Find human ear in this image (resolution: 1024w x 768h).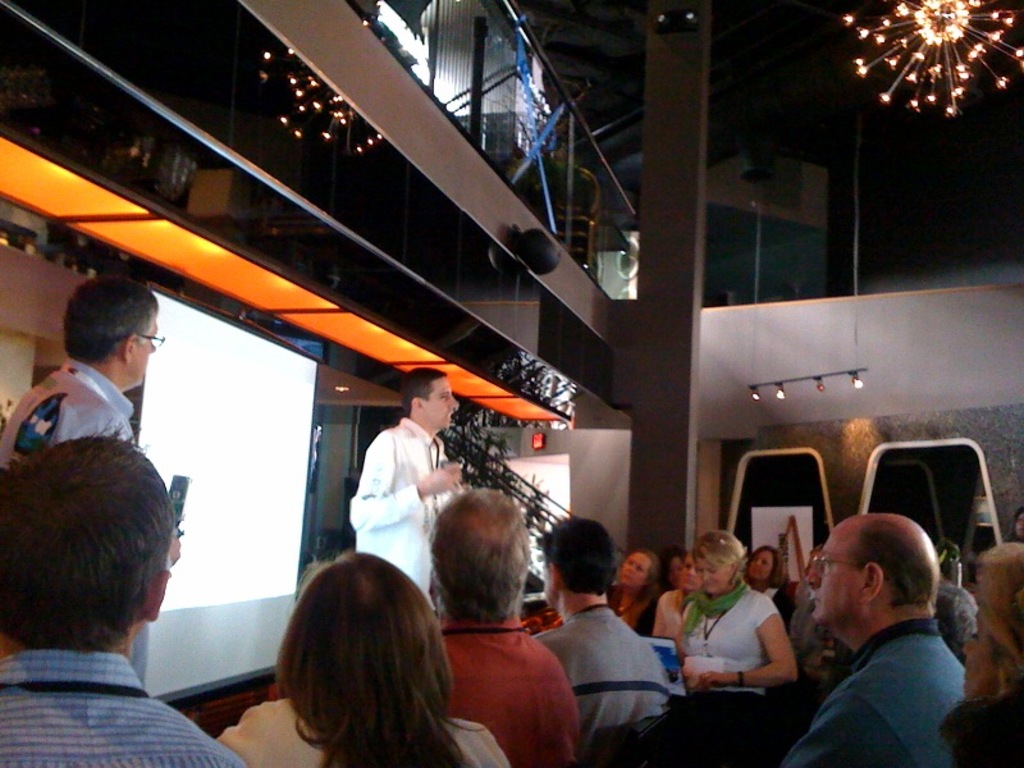
(left=549, top=561, right=563, bottom=590).
